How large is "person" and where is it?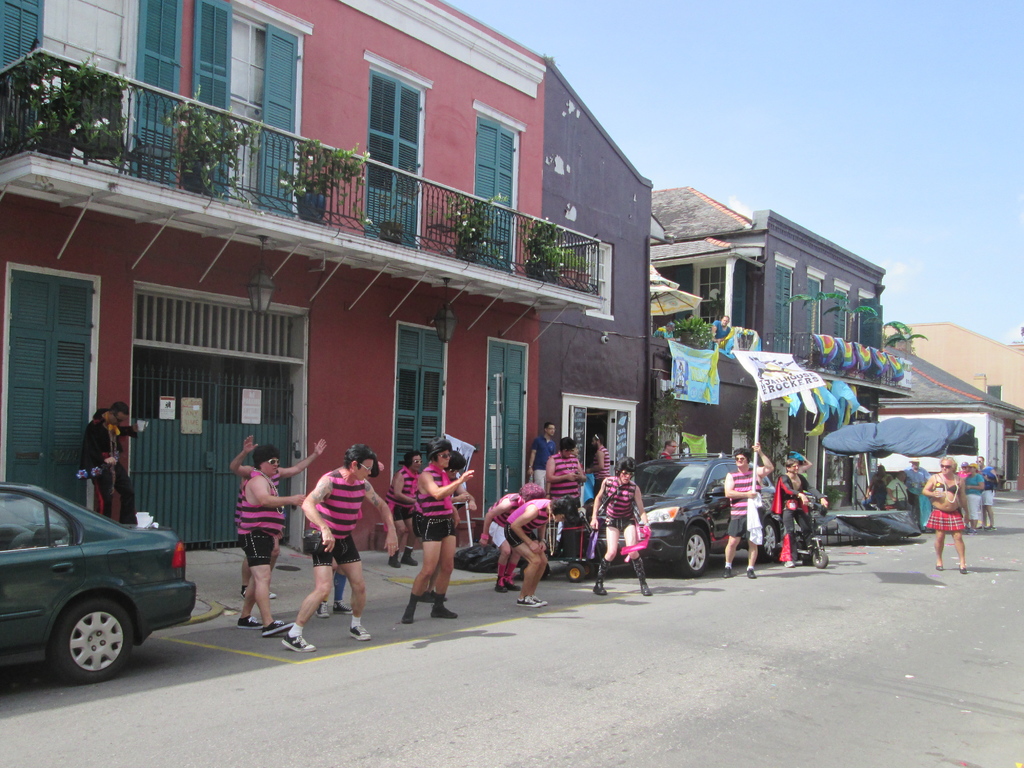
Bounding box: [left=973, top=454, right=996, bottom=532].
